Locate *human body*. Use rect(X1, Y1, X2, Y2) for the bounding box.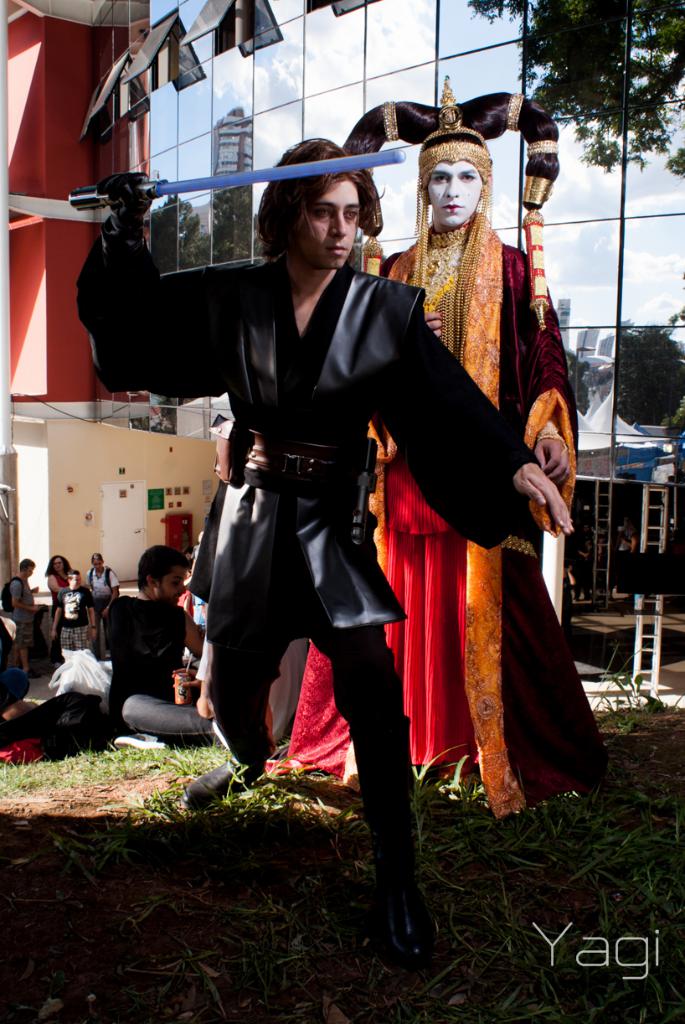
rect(0, 577, 39, 682).
